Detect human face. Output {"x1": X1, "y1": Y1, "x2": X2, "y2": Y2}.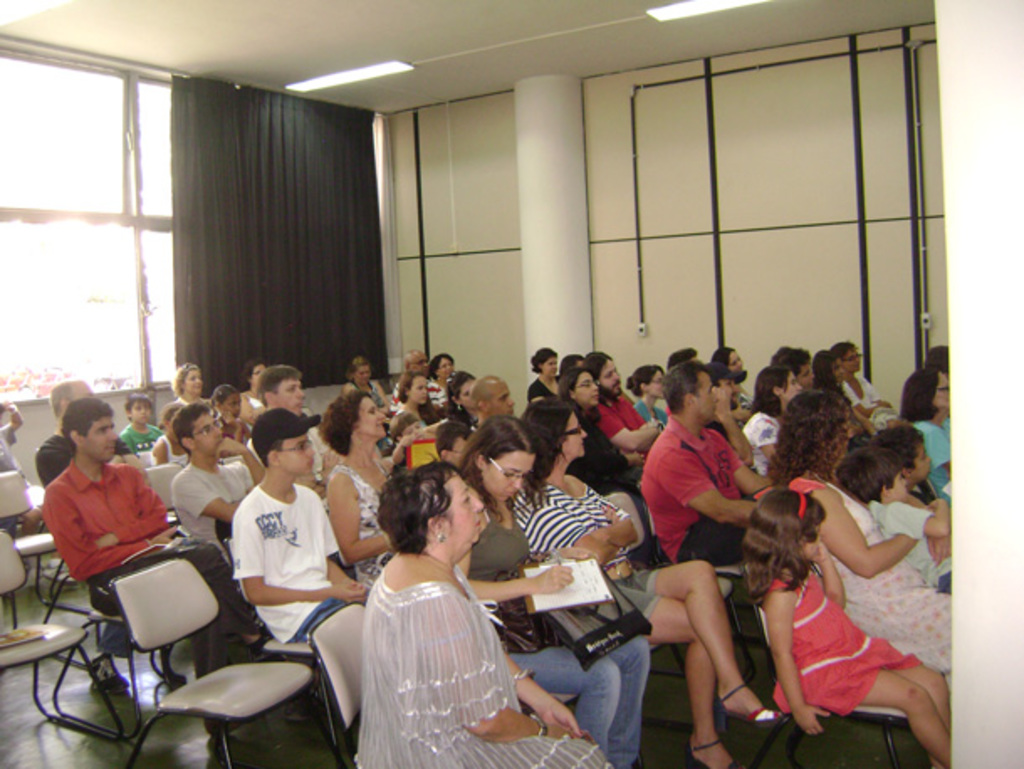
{"x1": 930, "y1": 369, "x2": 957, "y2": 410}.
